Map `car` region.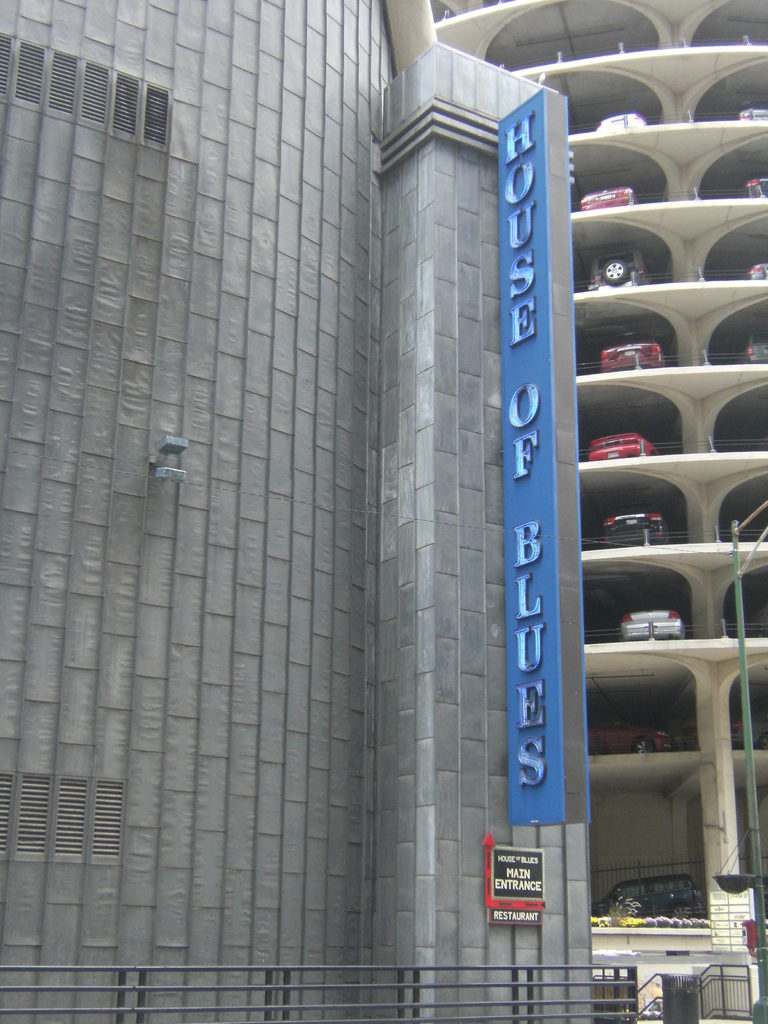
Mapped to select_region(590, 423, 655, 460).
